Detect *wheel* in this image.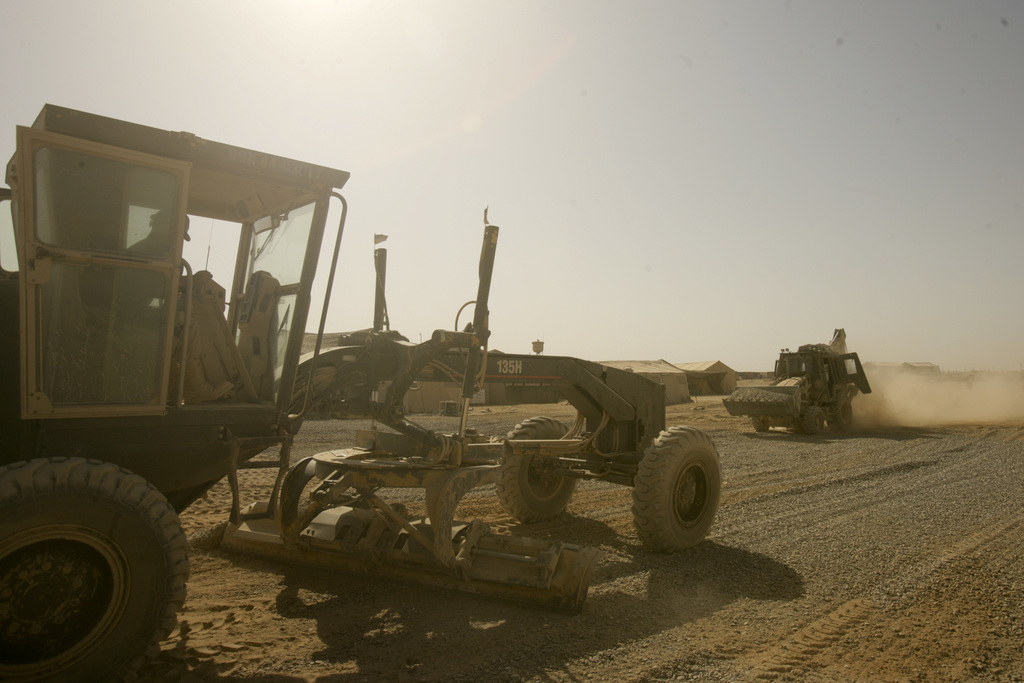
Detection: <bbox>630, 427, 730, 557</bbox>.
